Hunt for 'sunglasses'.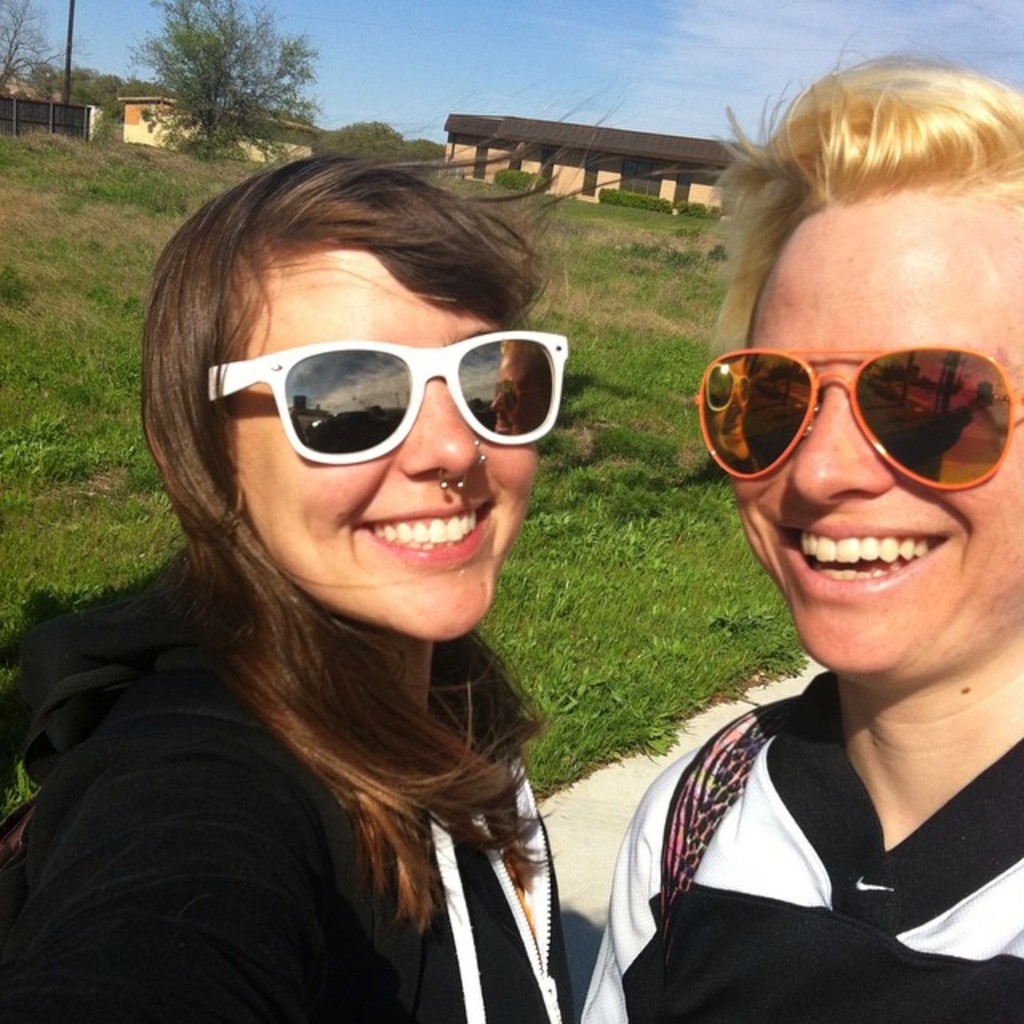
Hunted down at l=691, t=342, r=1022, b=491.
